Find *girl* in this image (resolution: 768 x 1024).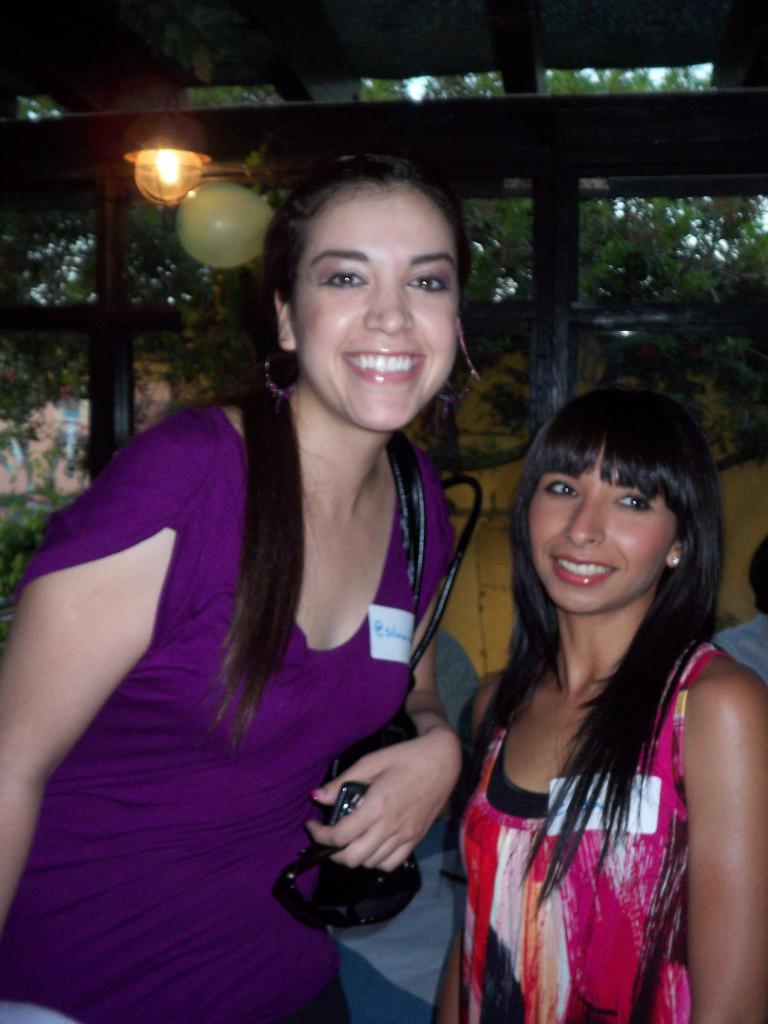
select_region(0, 157, 455, 1012).
